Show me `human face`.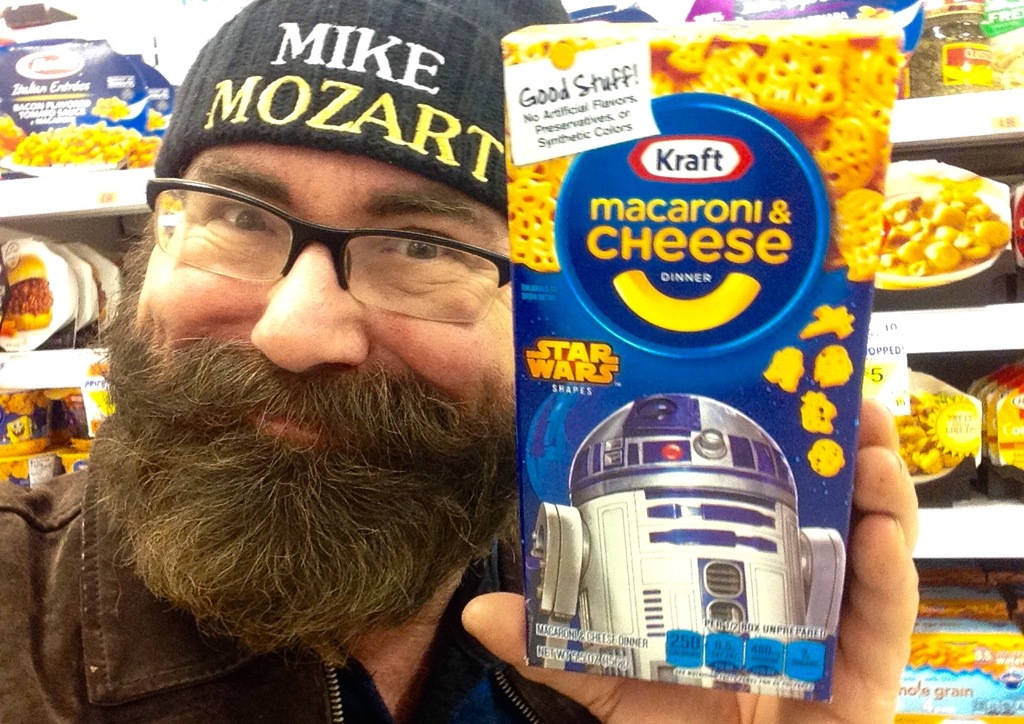
`human face` is here: 137:141:509:530.
